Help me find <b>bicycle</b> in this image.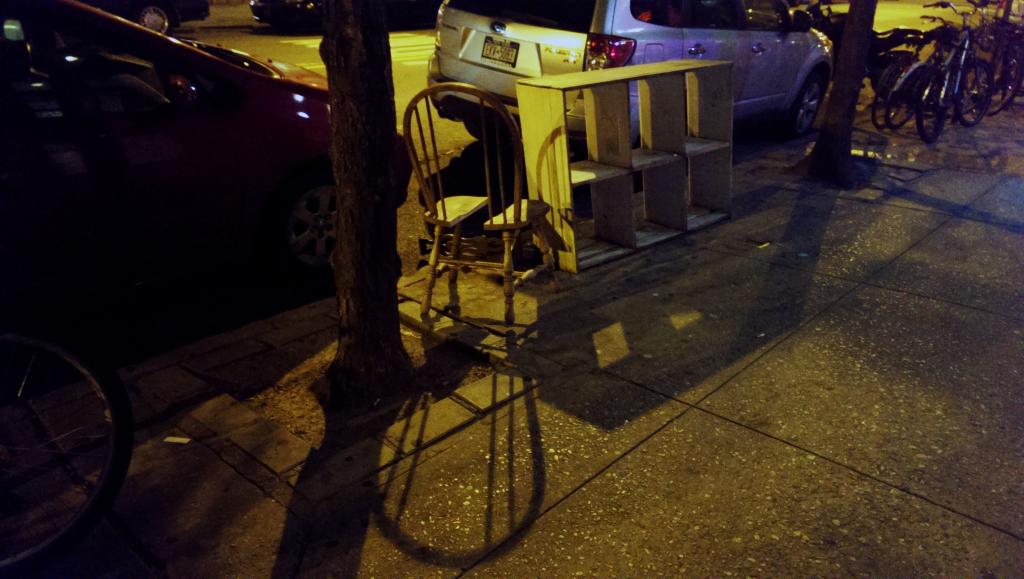
Found it: 912, 0, 1000, 143.
